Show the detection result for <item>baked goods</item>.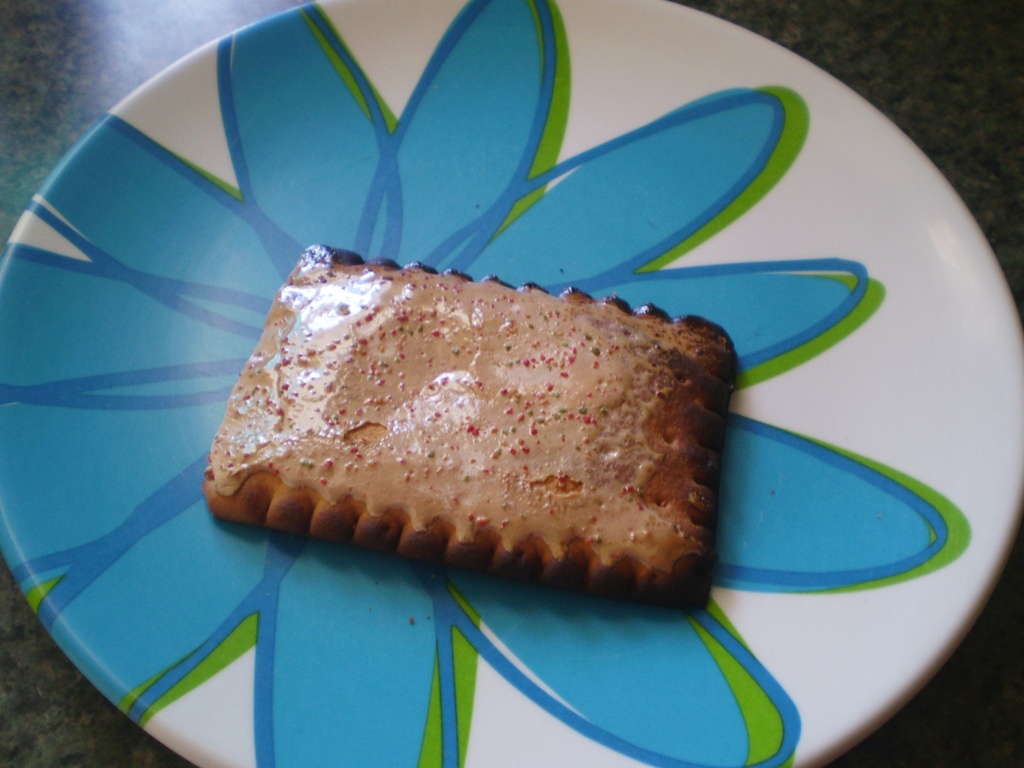
l=198, t=237, r=741, b=618.
